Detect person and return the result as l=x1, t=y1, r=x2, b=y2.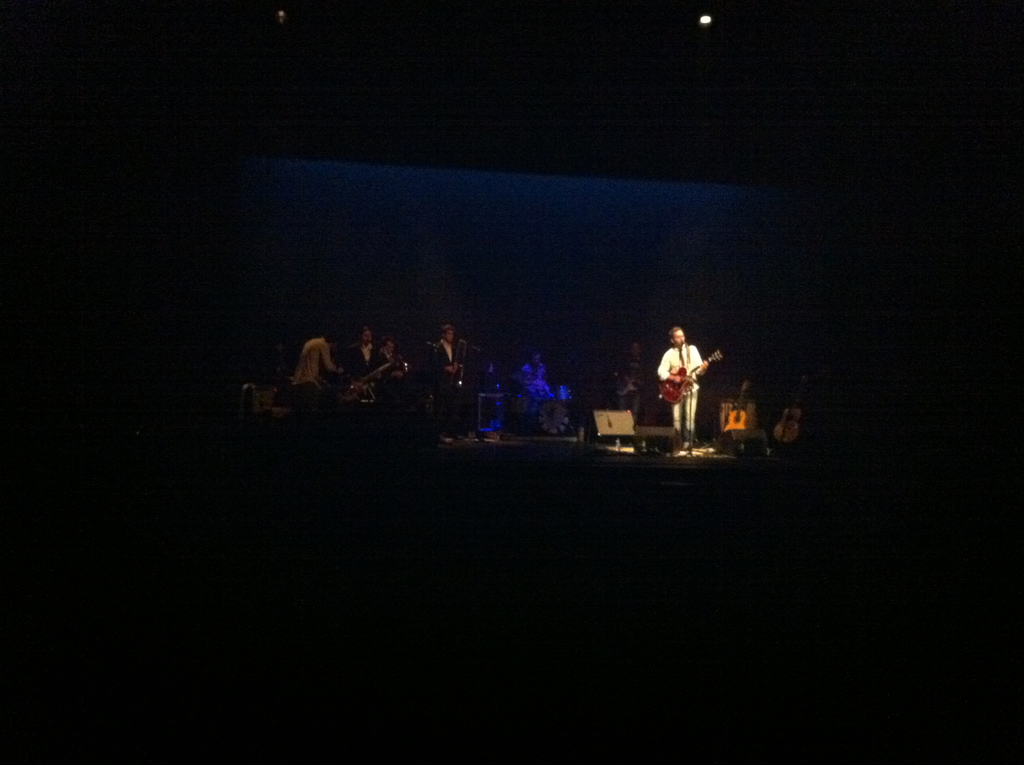
l=613, t=344, r=647, b=422.
